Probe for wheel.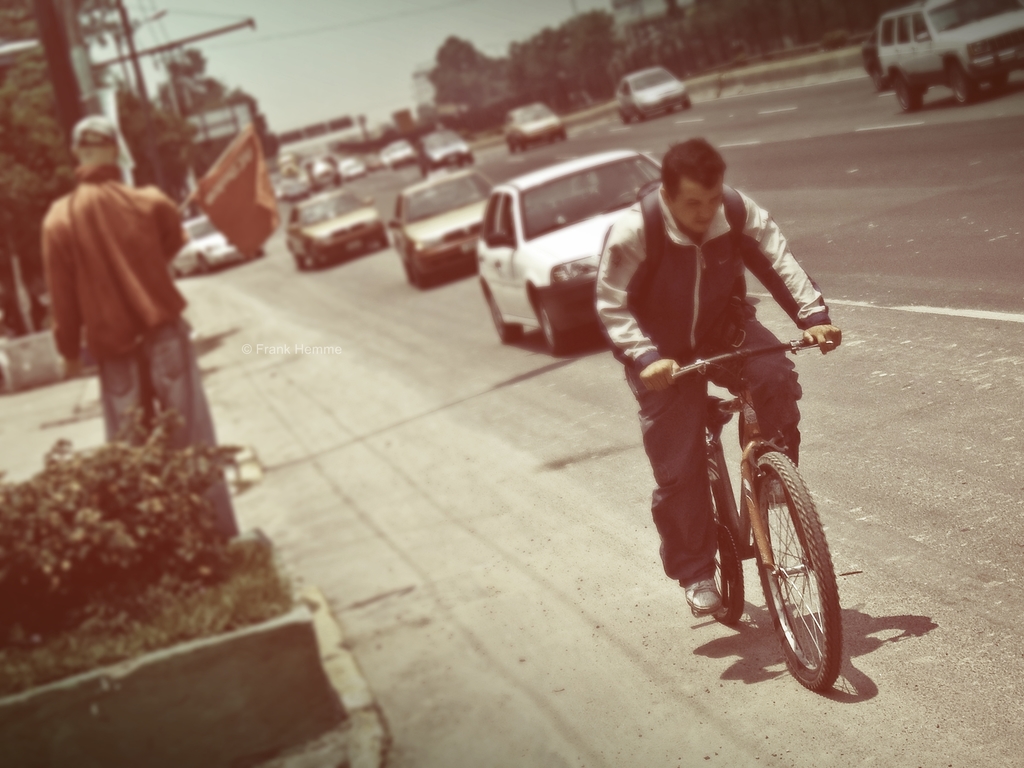
Probe result: pyautogui.locateOnScreen(401, 254, 431, 291).
